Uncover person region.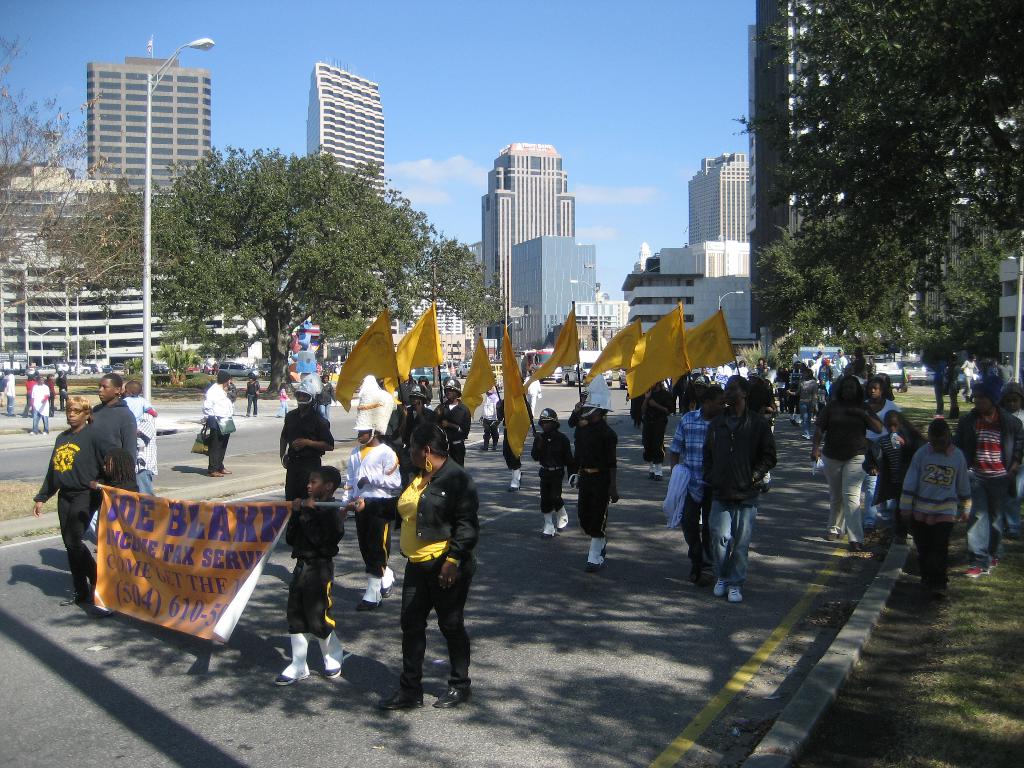
Uncovered: 88, 376, 139, 461.
